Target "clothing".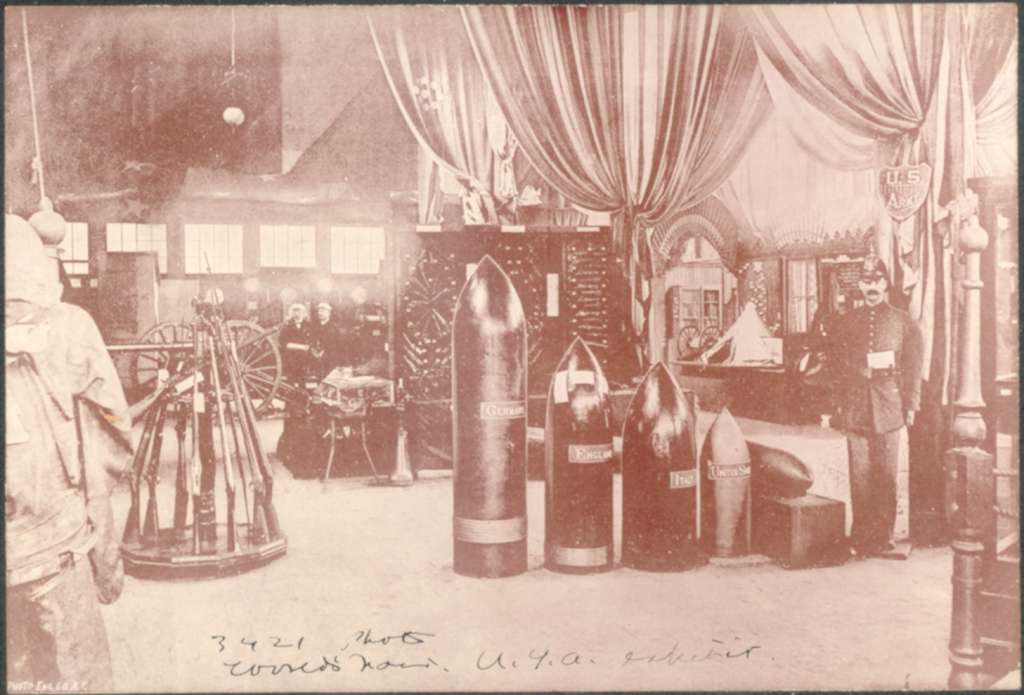
Target region: <region>819, 306, 910, 562</region>.
